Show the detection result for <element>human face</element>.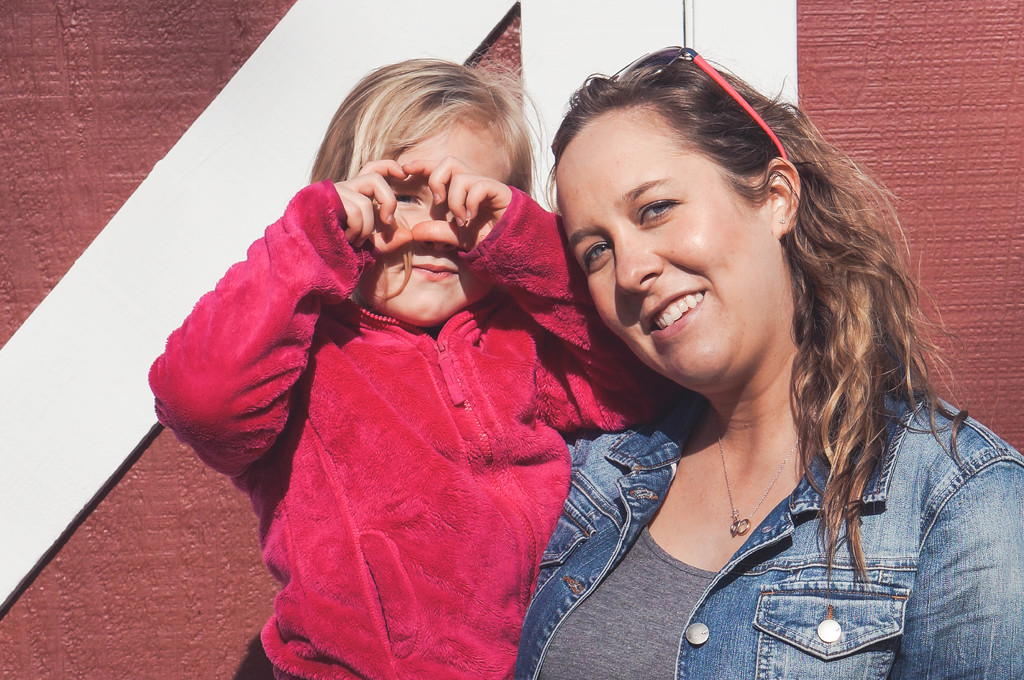
[345, 123, 513, 328].
